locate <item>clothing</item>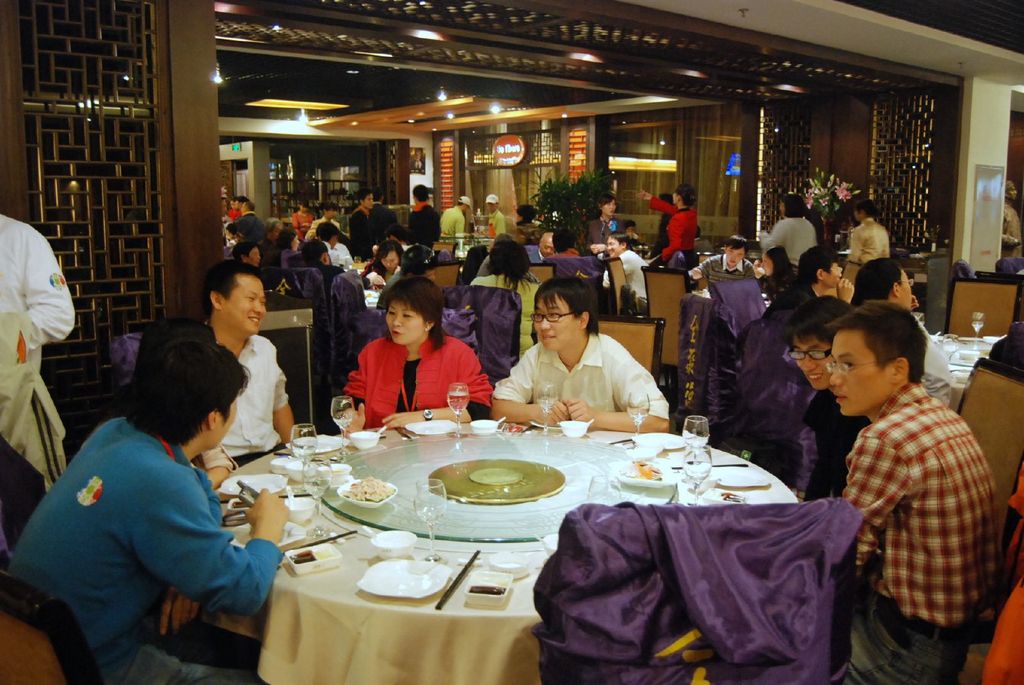
x1=836 y1=379 x2=1001 y2=684
